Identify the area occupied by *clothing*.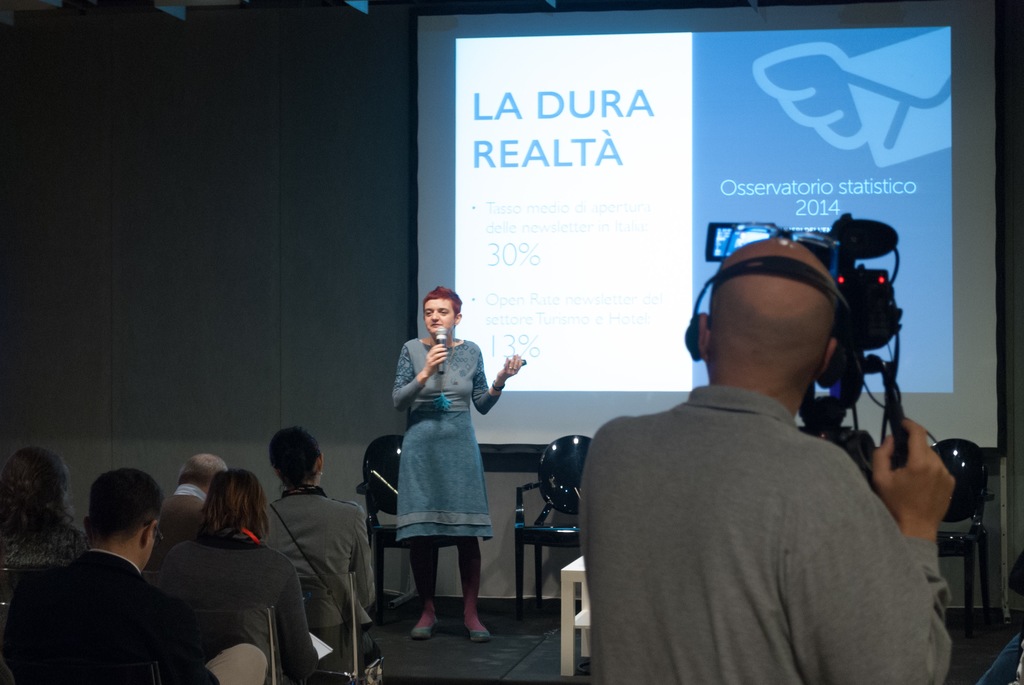
Area: bbox(157, 535, 329, 684).
